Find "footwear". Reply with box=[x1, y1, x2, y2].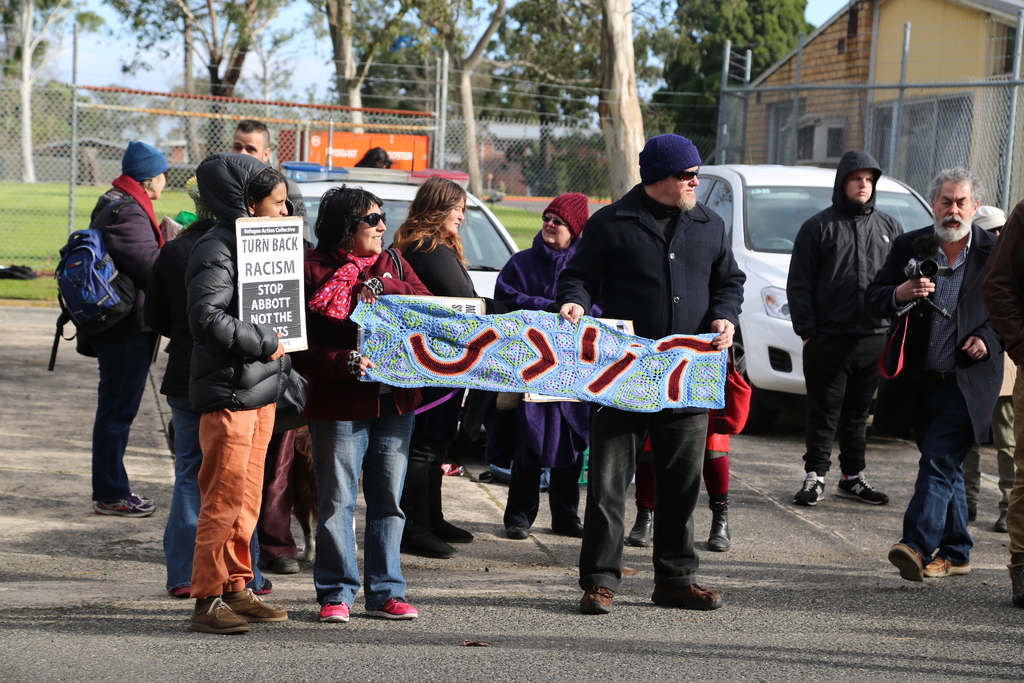
box=[578, 585, 613, 613].
